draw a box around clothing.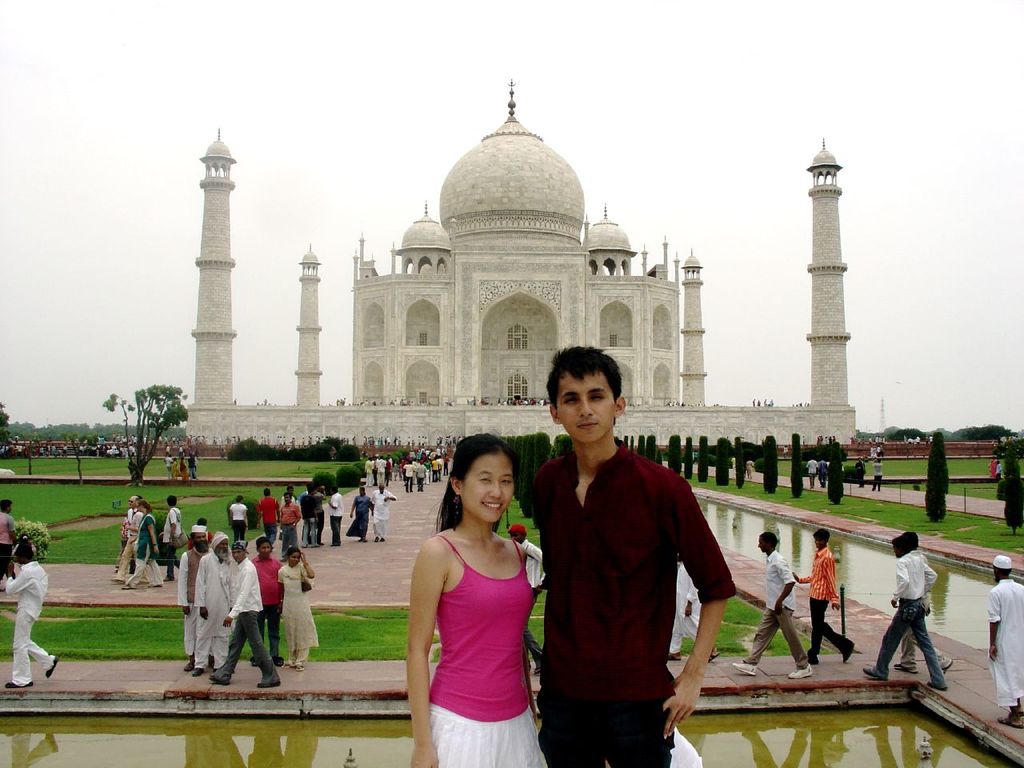
l=189, t=530, r=214, b=544.
